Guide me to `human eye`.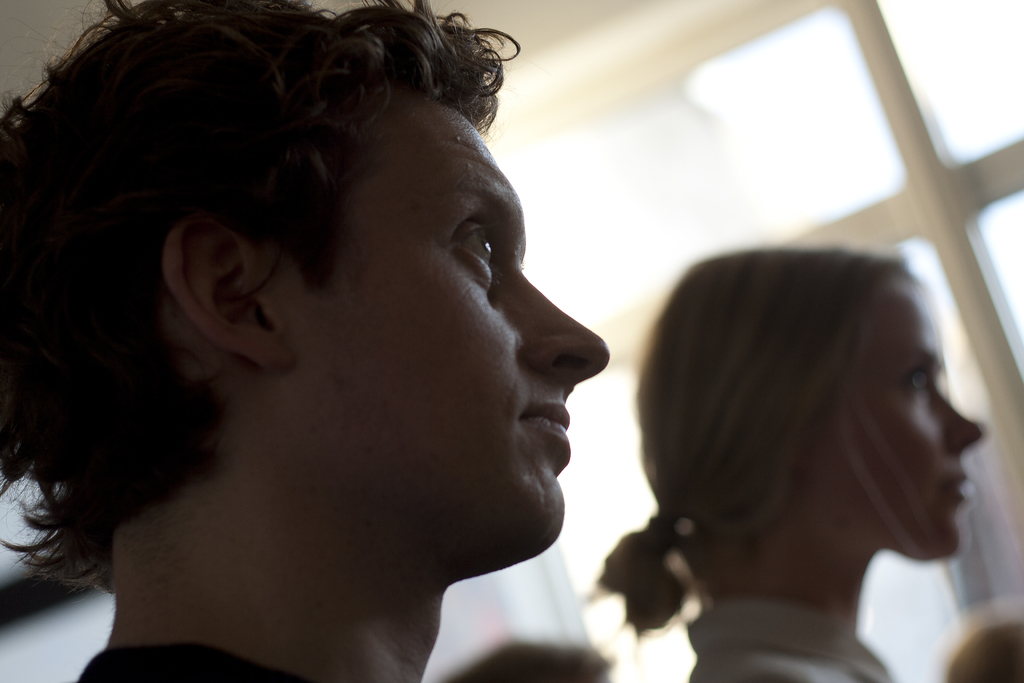
Guidance: detection(897, 361, 930, 399).
